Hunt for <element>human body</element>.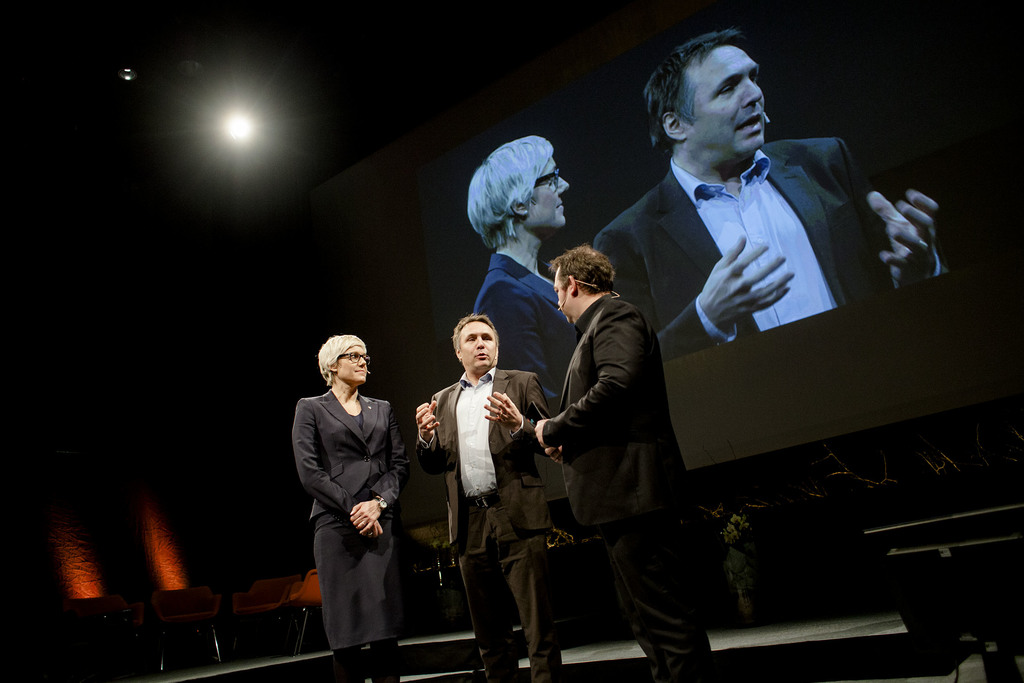
Hunted down at bbox=[414, 362, 554, 682].
